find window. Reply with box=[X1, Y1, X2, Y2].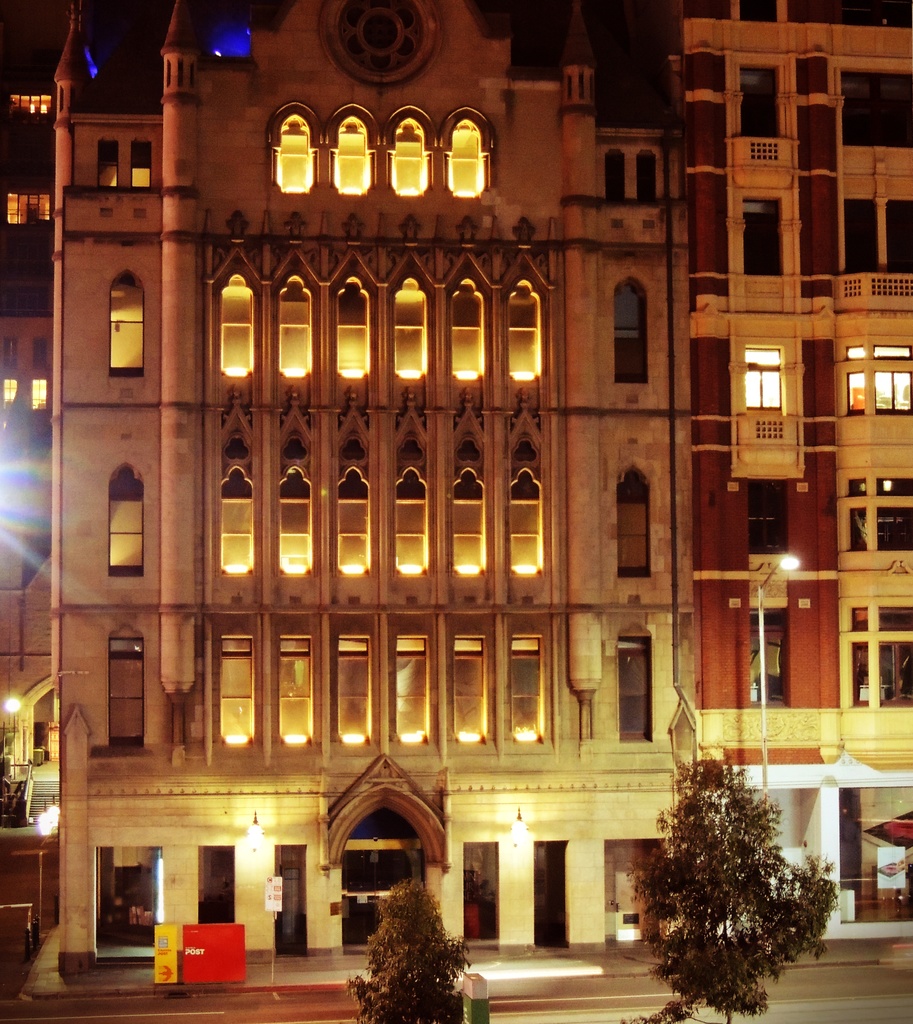
box=[448, 122, 488, 195].
